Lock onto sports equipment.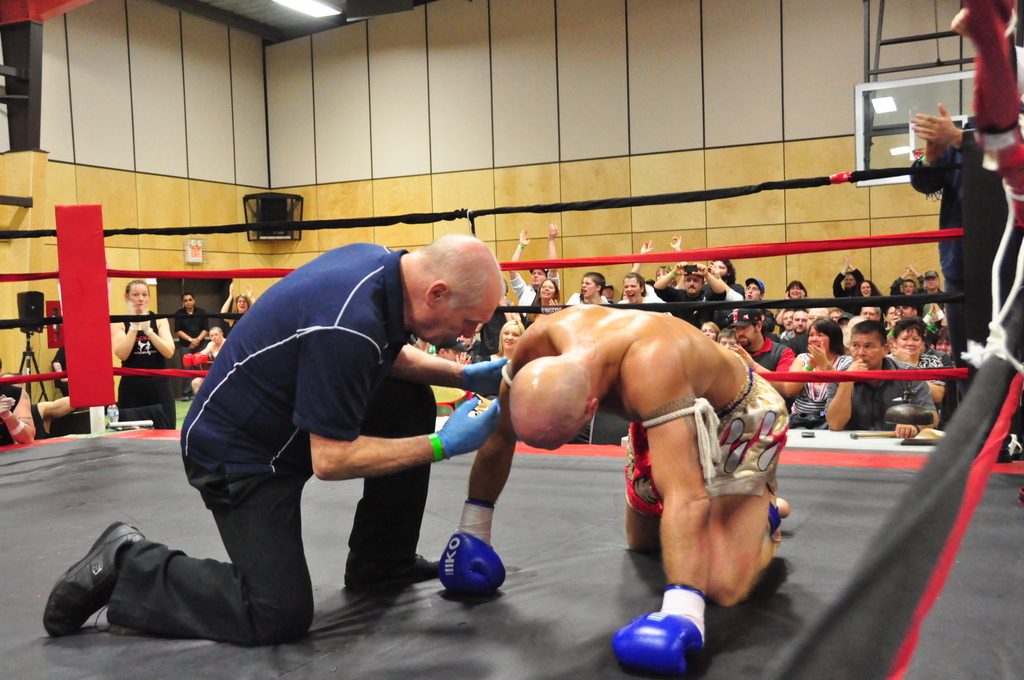
Locked: (441, 499, 506, 601).
